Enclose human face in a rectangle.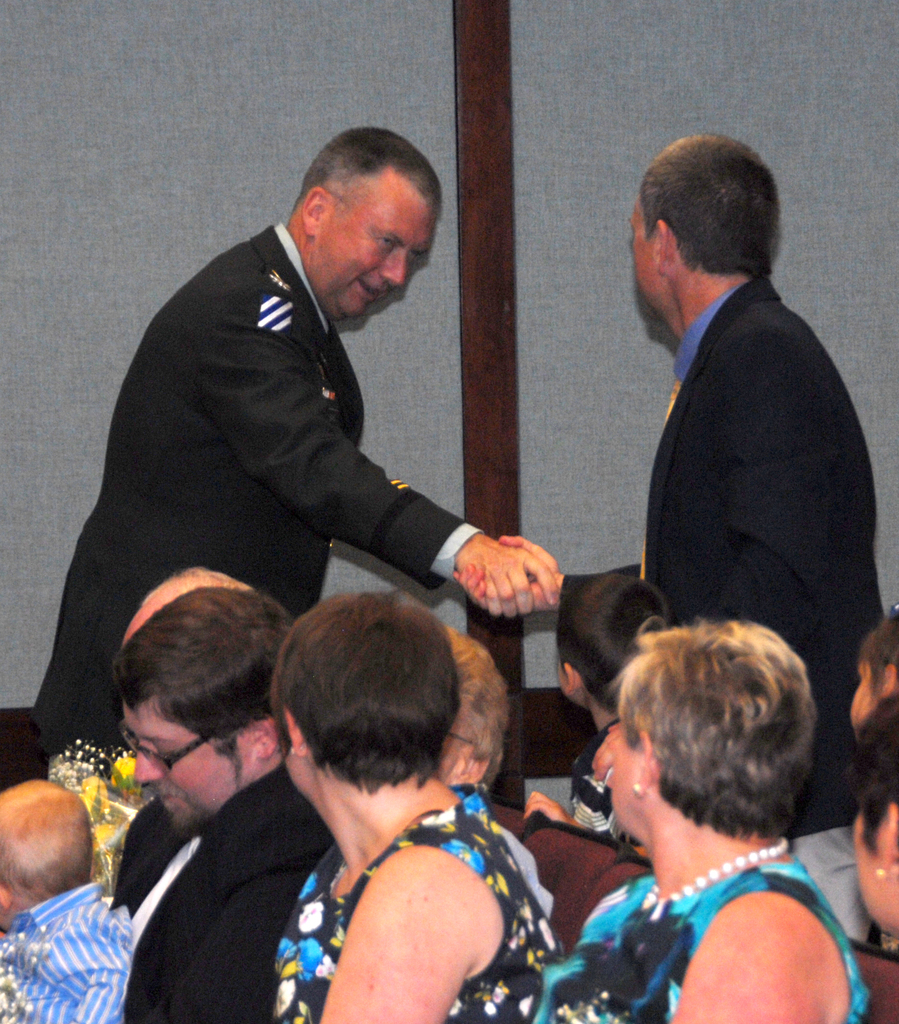
box(124, 704, 255, 829).
